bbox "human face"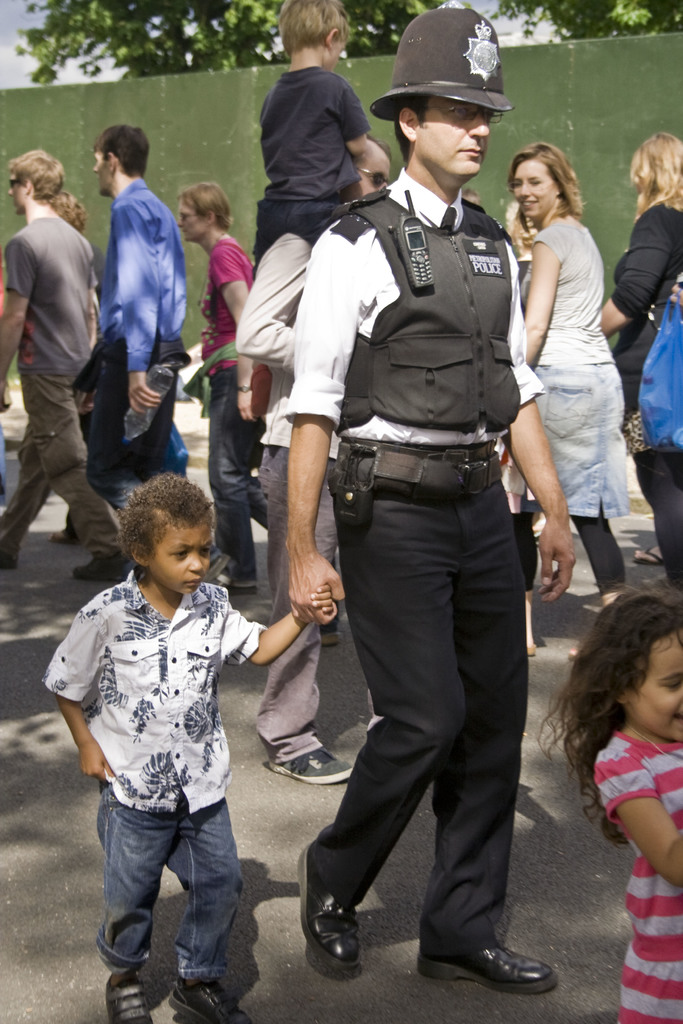
[145, 523, 213, 598]
